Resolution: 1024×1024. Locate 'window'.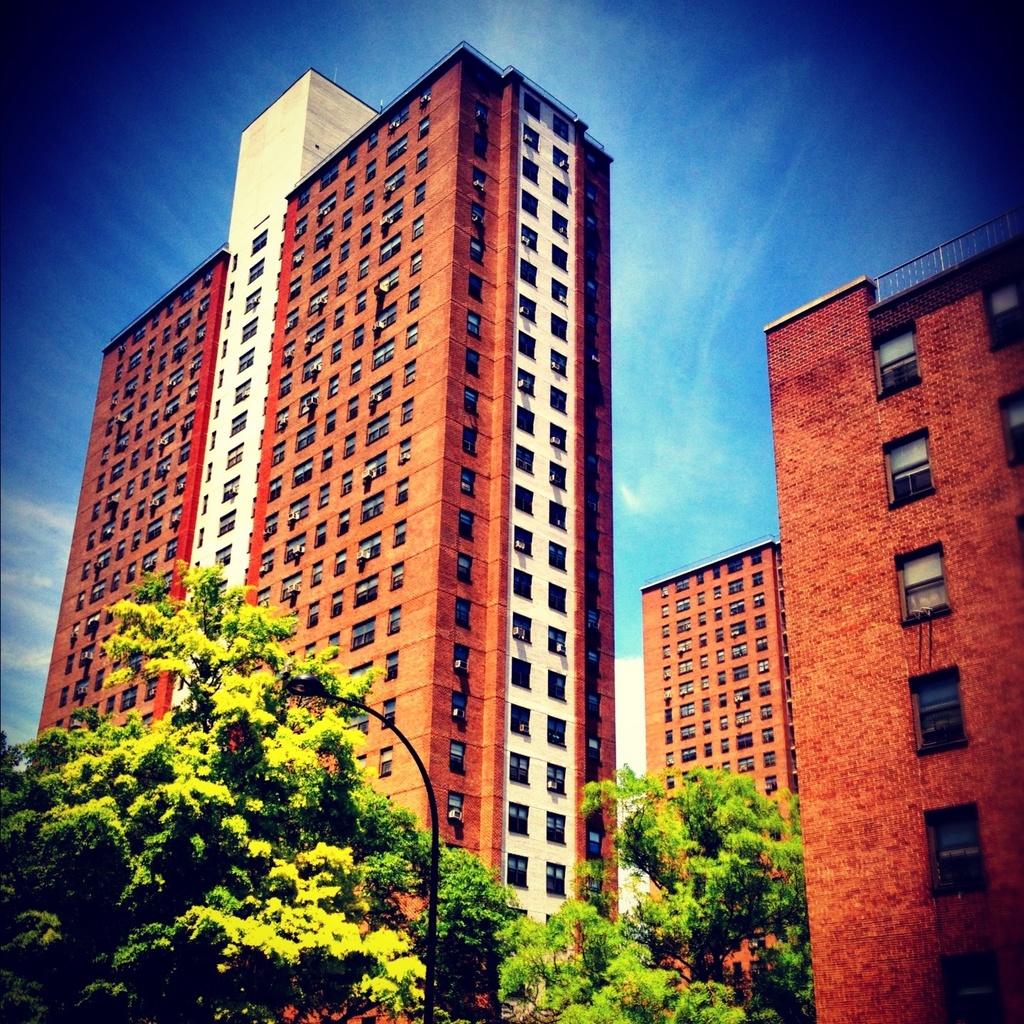
x1=96 y1=551 x2=109 y2=569.
